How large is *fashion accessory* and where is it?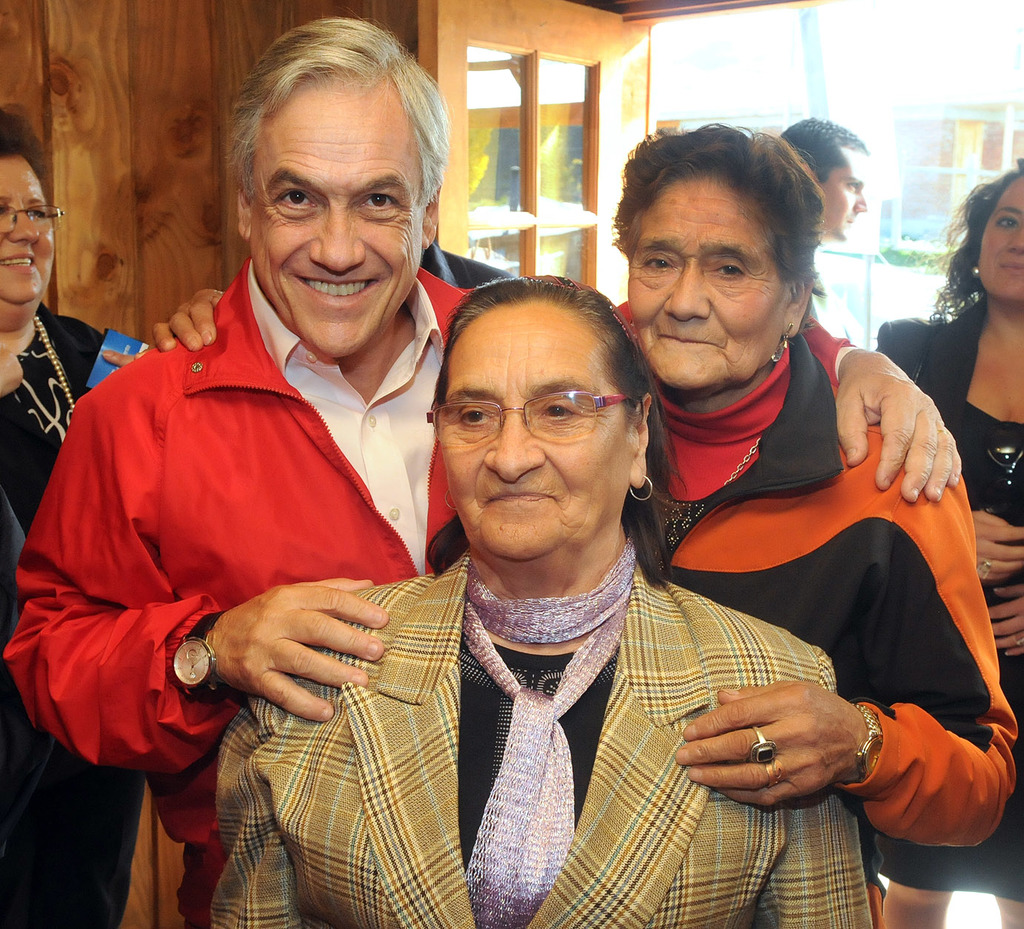
Bounding box: detection(699, 419, 766, 500).
